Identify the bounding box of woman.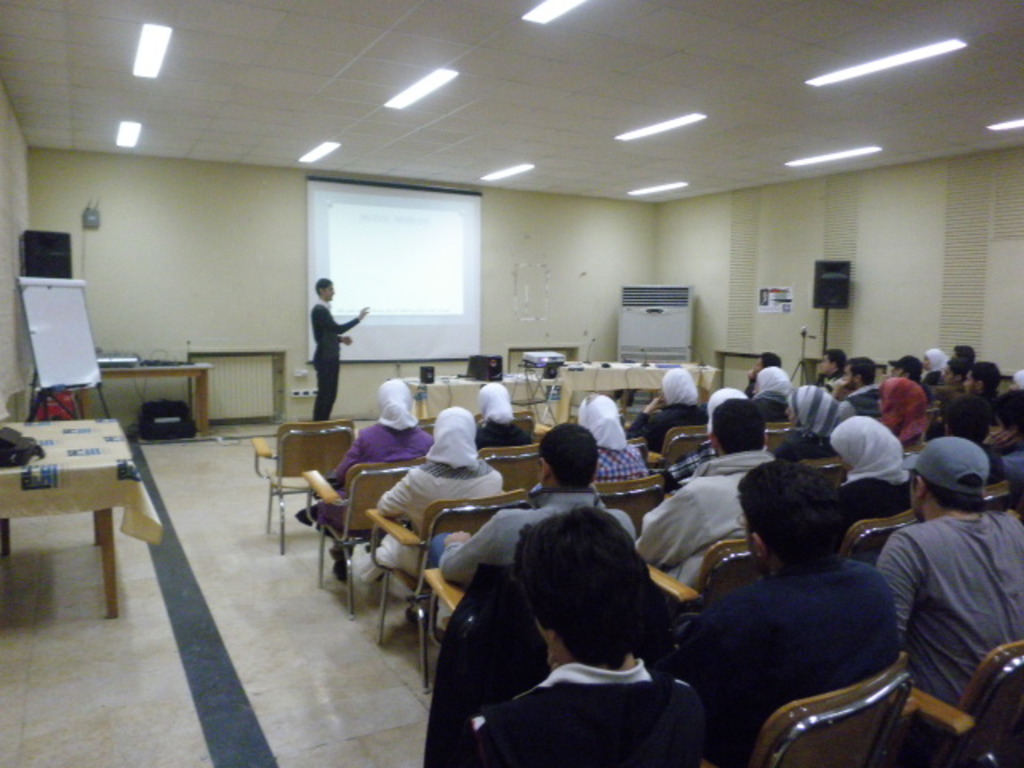
box(870, 373, 941, 456).
